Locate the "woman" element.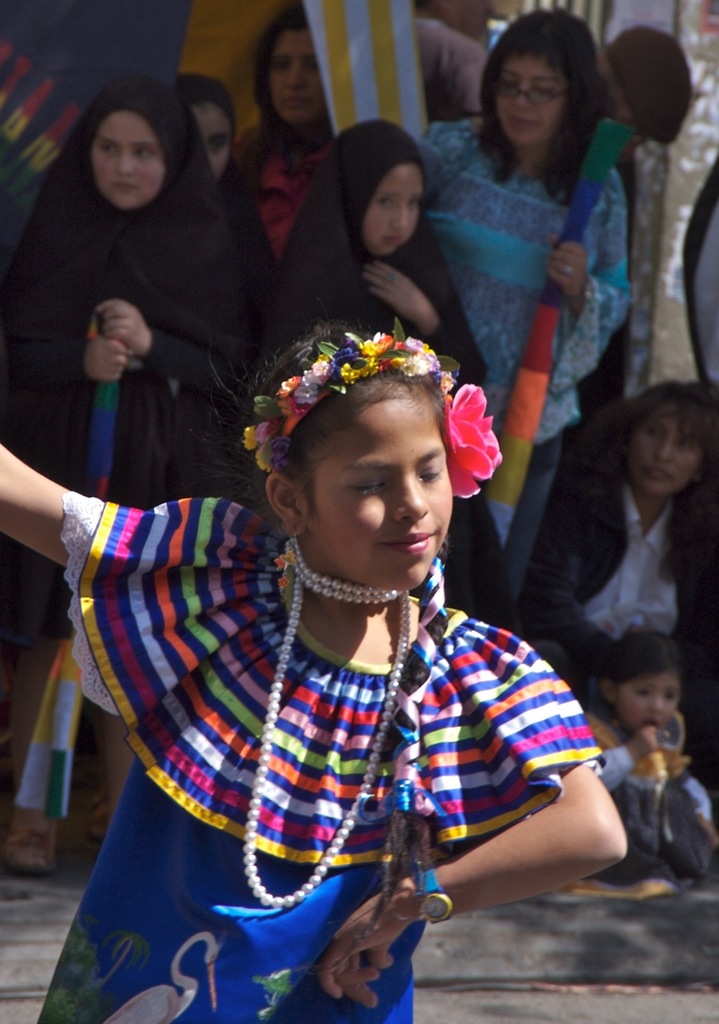
Element bbox: pyautogui.locateOnScreen(495, 375, 718, 721).
